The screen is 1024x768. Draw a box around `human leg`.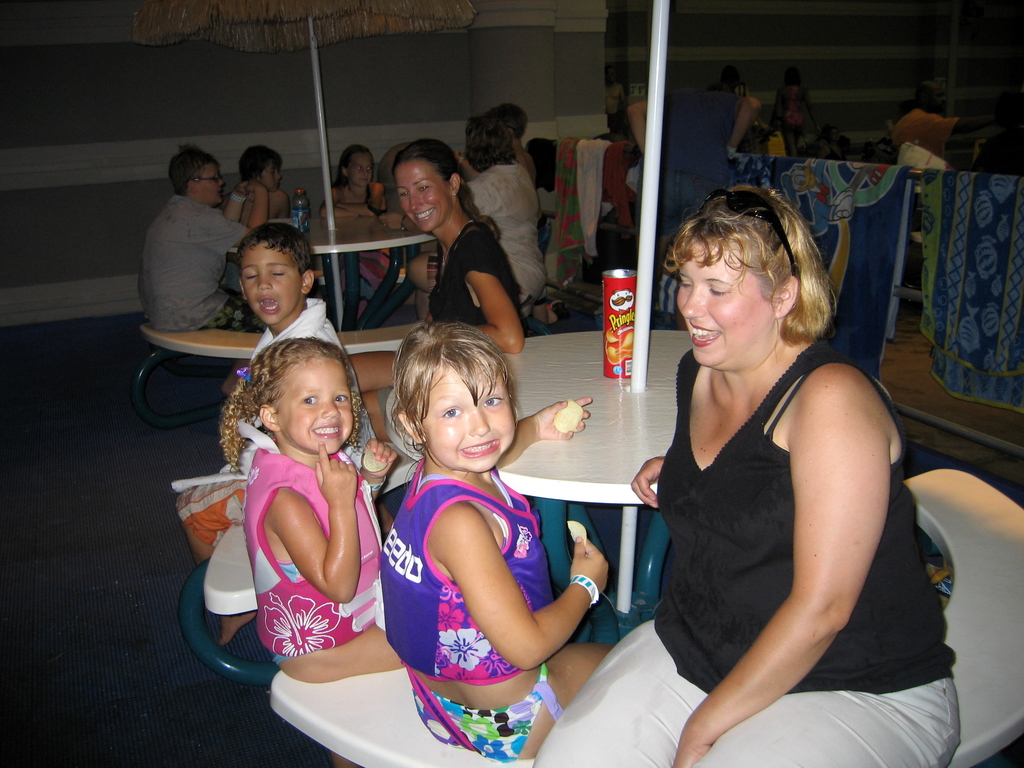
282:626:402:685.
